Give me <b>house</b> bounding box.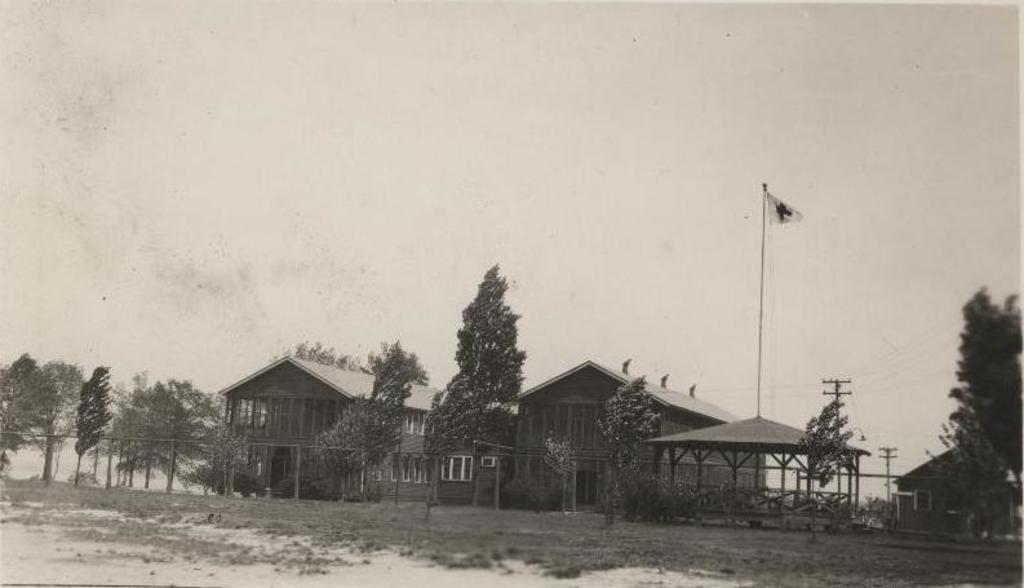
(217,344,507,496).
